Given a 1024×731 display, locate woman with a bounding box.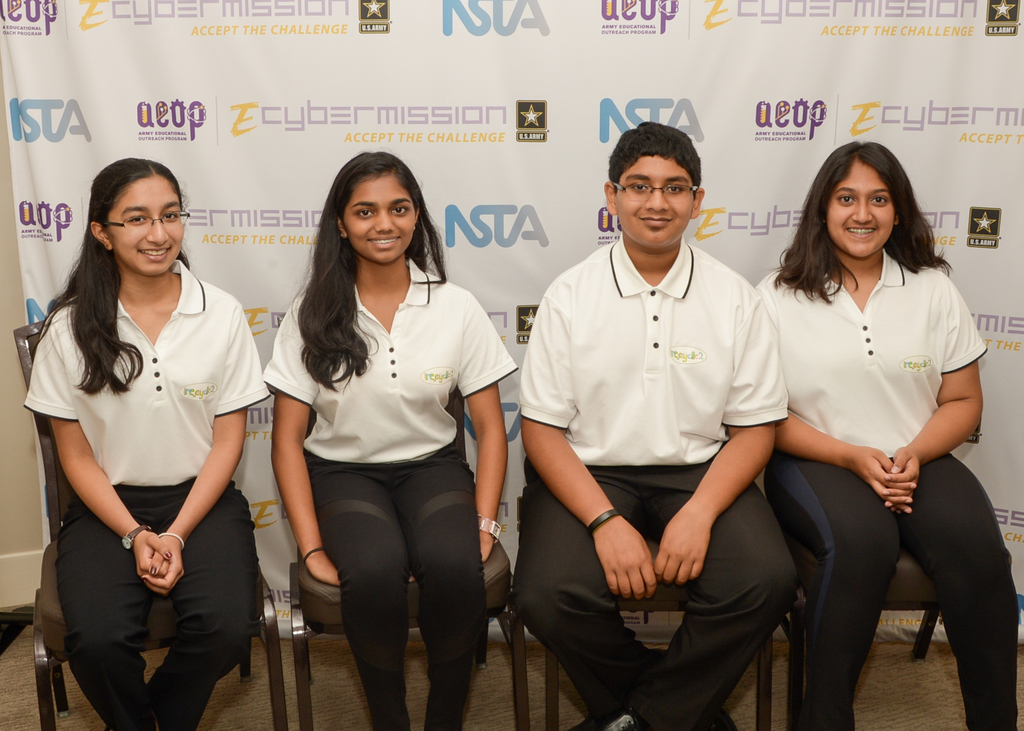
Located: <bbox>19, 159, 270, 730</bbox>.
